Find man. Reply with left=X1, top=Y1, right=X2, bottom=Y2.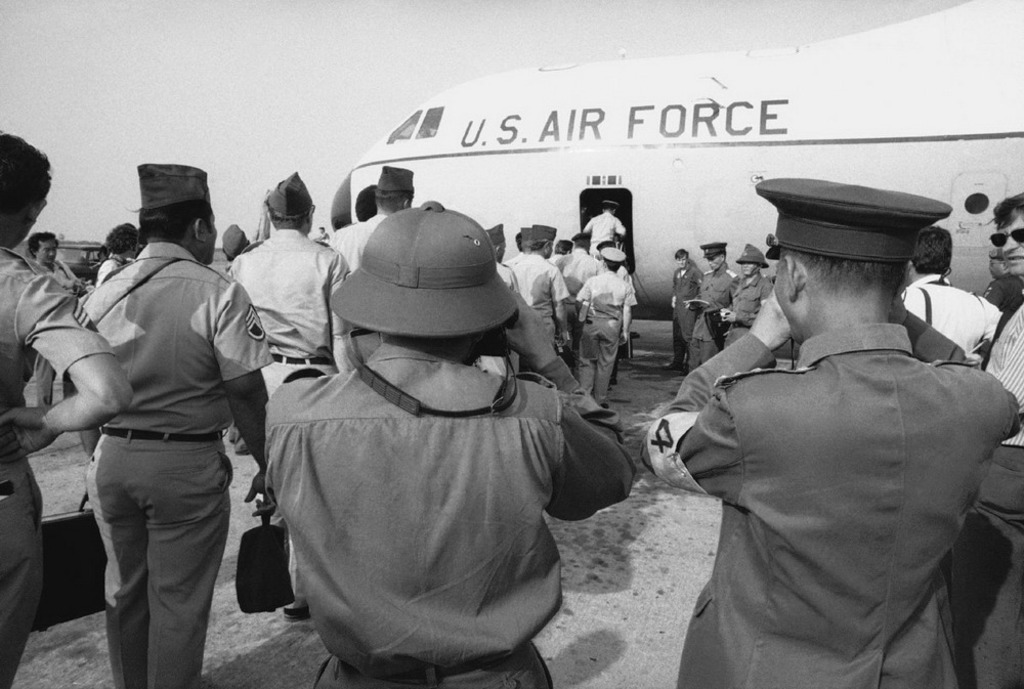
left=951, top=190, right=1023, bottom=688.
